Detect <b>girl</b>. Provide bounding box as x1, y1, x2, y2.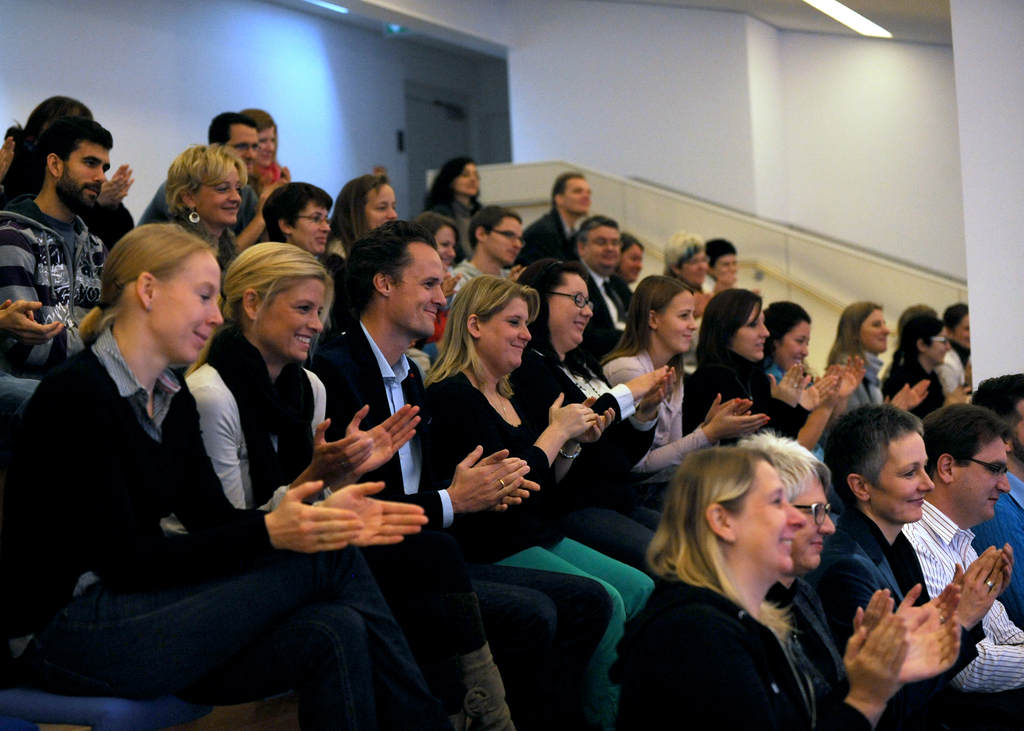
182, 238, 424, 515.
